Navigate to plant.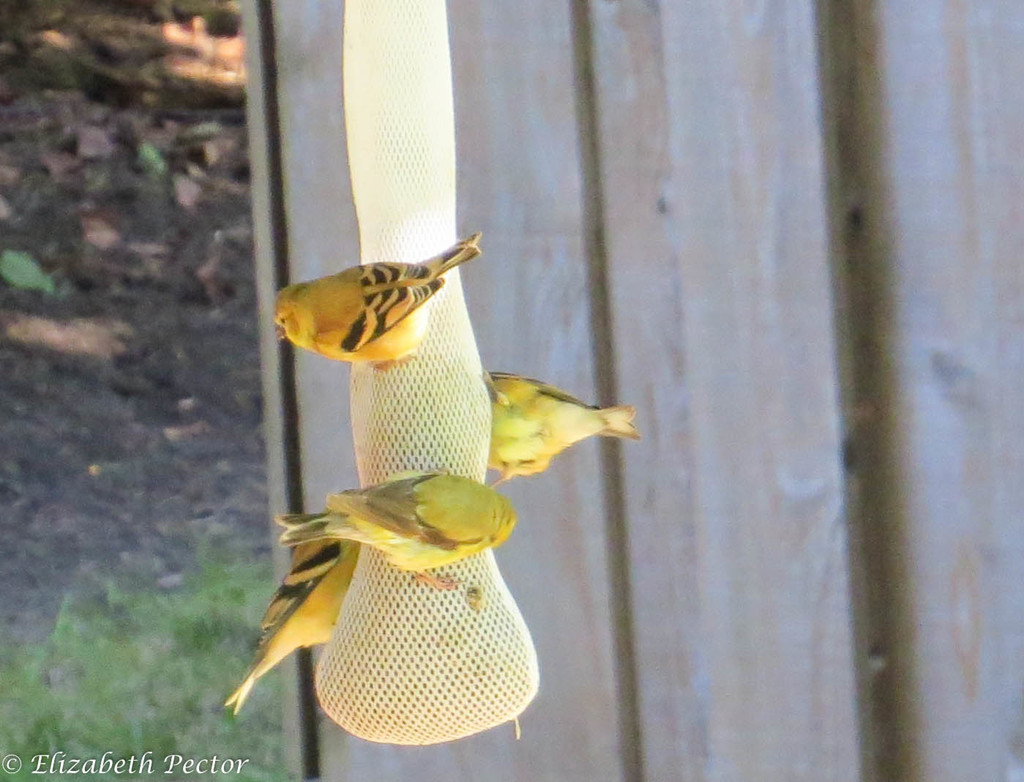
Navigation target: (x1=0, y1=533, x2=296, y2=781).
